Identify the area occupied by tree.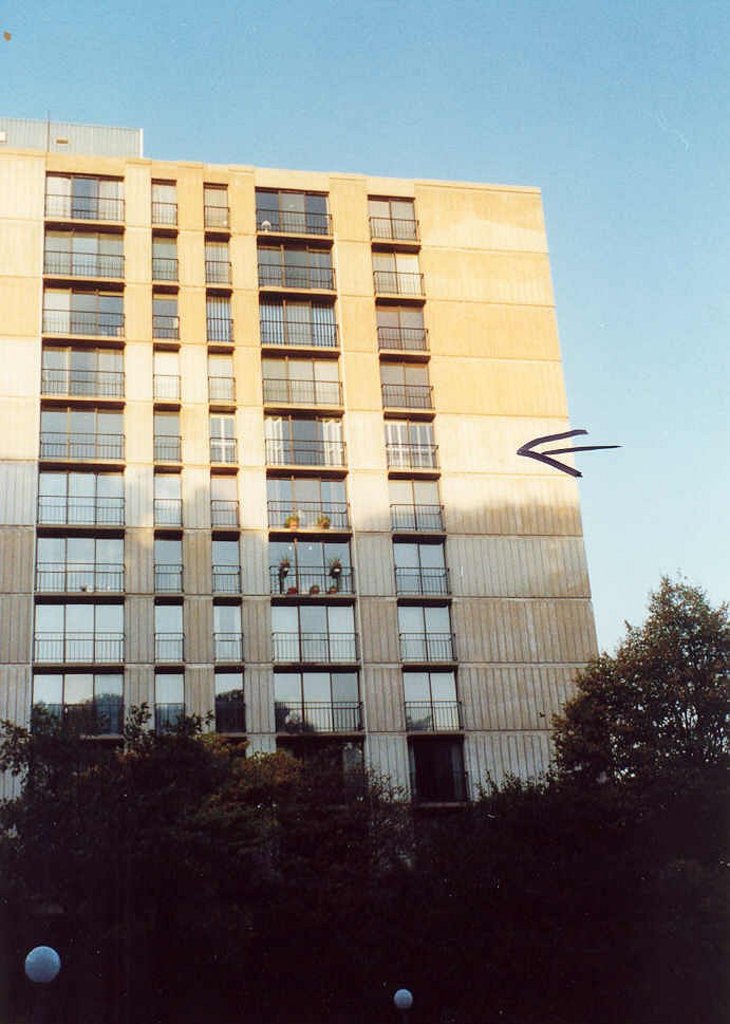
Area: (x1=206, y1=759, x2=427, y2=1023).
